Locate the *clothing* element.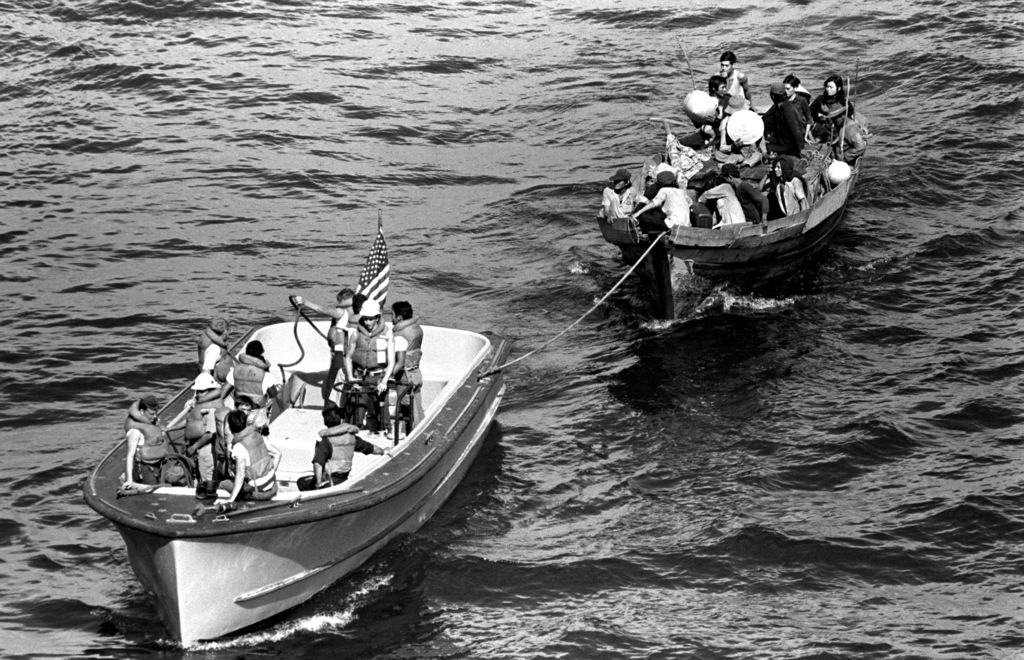
Element bbox: detection(693, 184, 750, 227).
